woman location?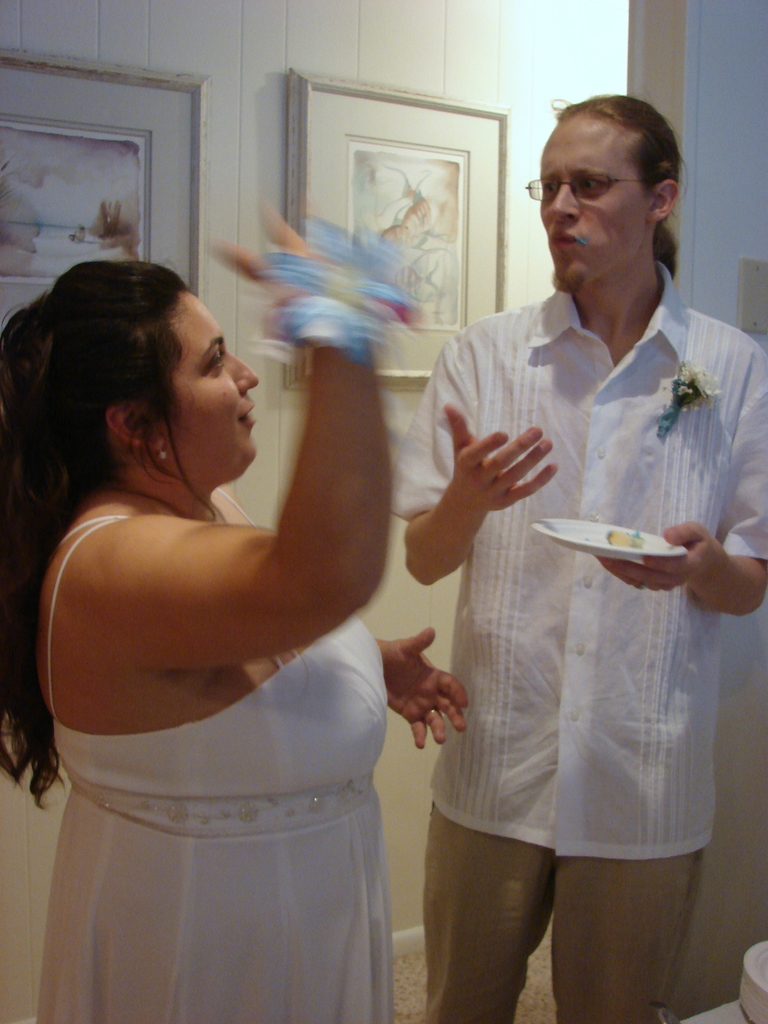
42/209/444/1005
